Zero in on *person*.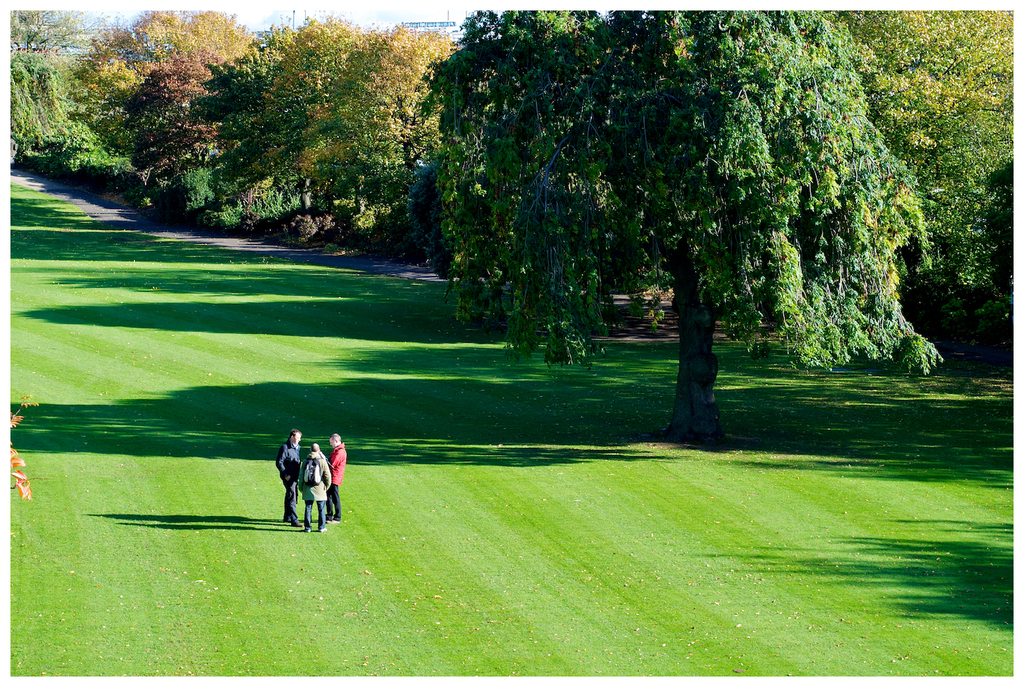
Zeroed in: [left=297, top=439, right=336, bottom=534].
